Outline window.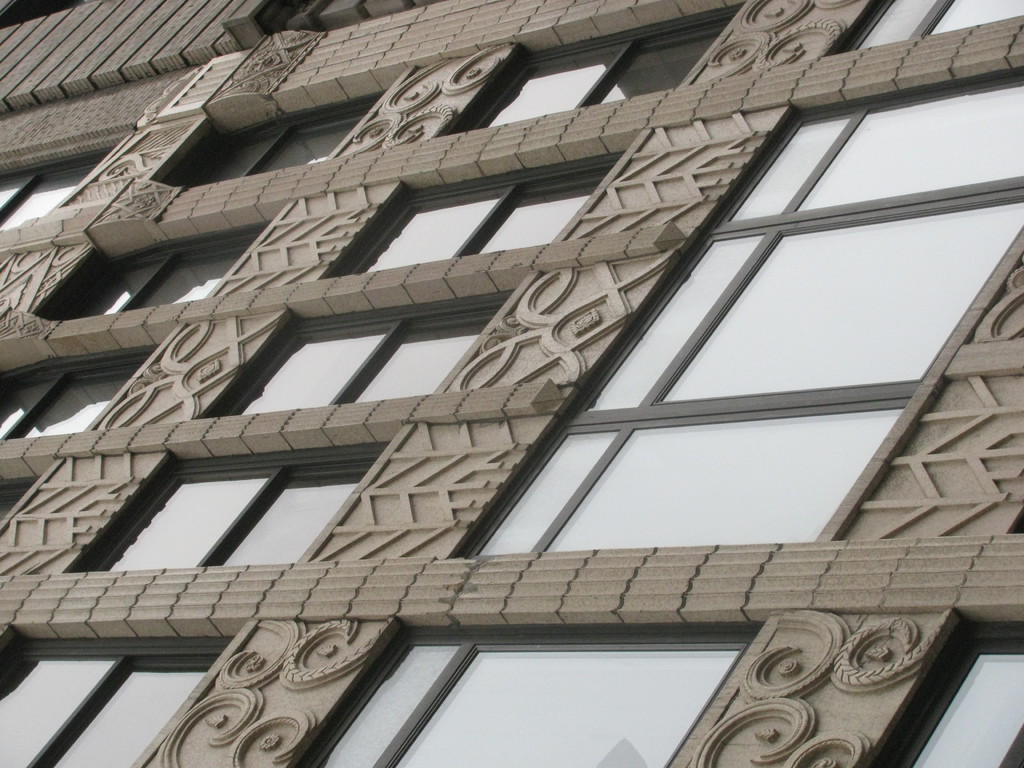
Outline: rect(890, 634, 1023, 767).
